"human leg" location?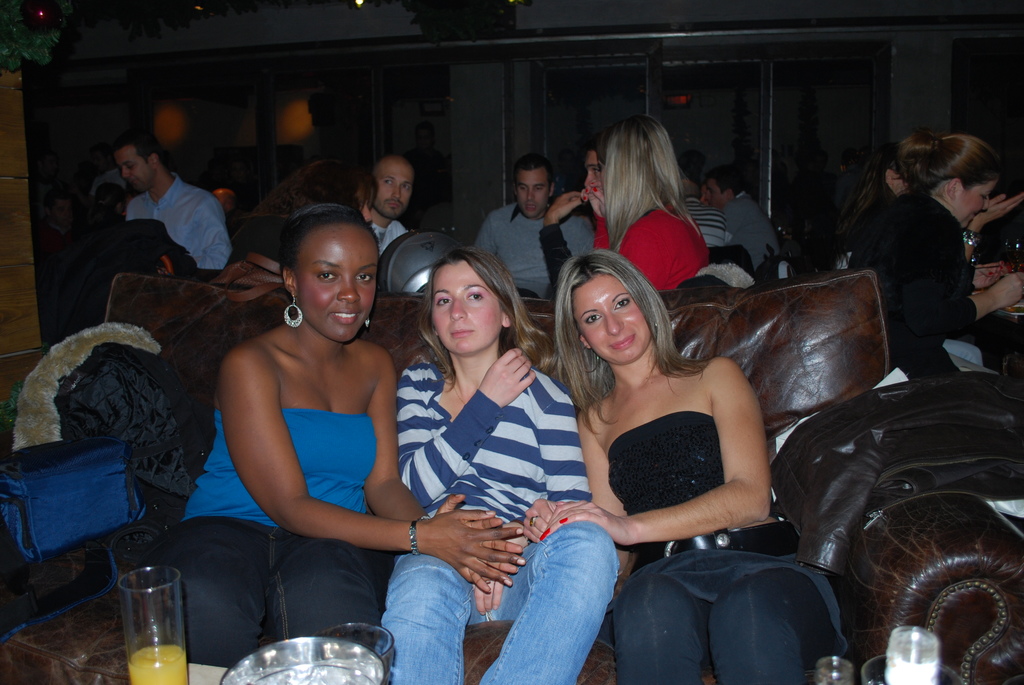
(left=266, top=528, right=376, bottom=639)
